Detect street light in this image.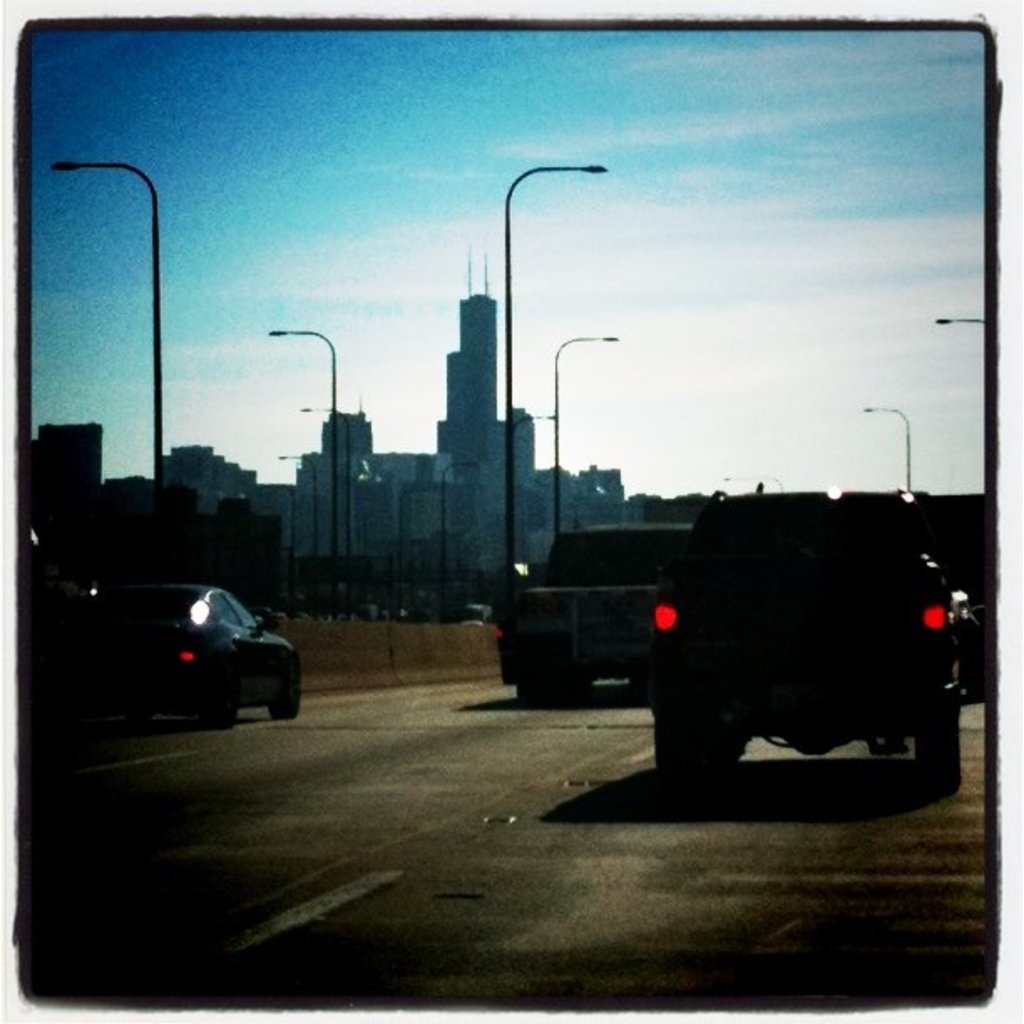
Detection: rect(264, 316, 351, 591).
